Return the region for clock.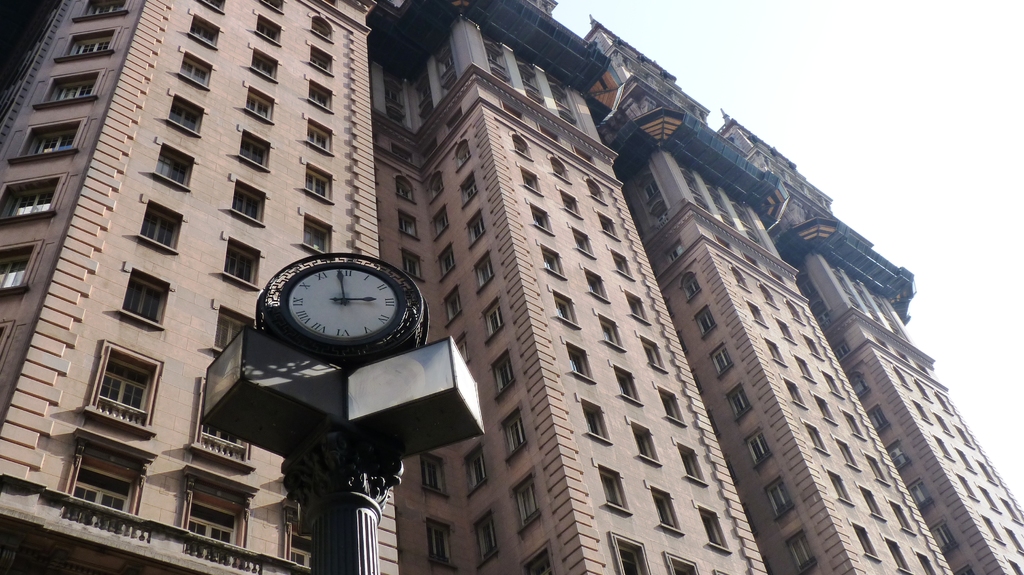
x1=248 y1=251 x2=412 y2=358.
